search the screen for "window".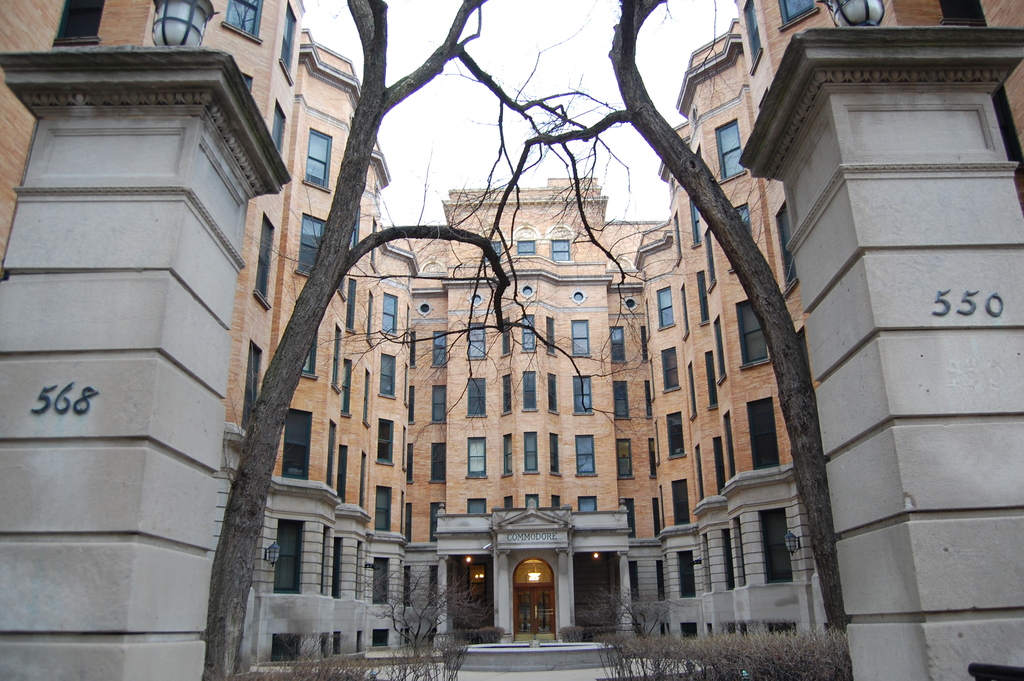
Found at (x1=406, y1=333, x2=414, y2=366).
